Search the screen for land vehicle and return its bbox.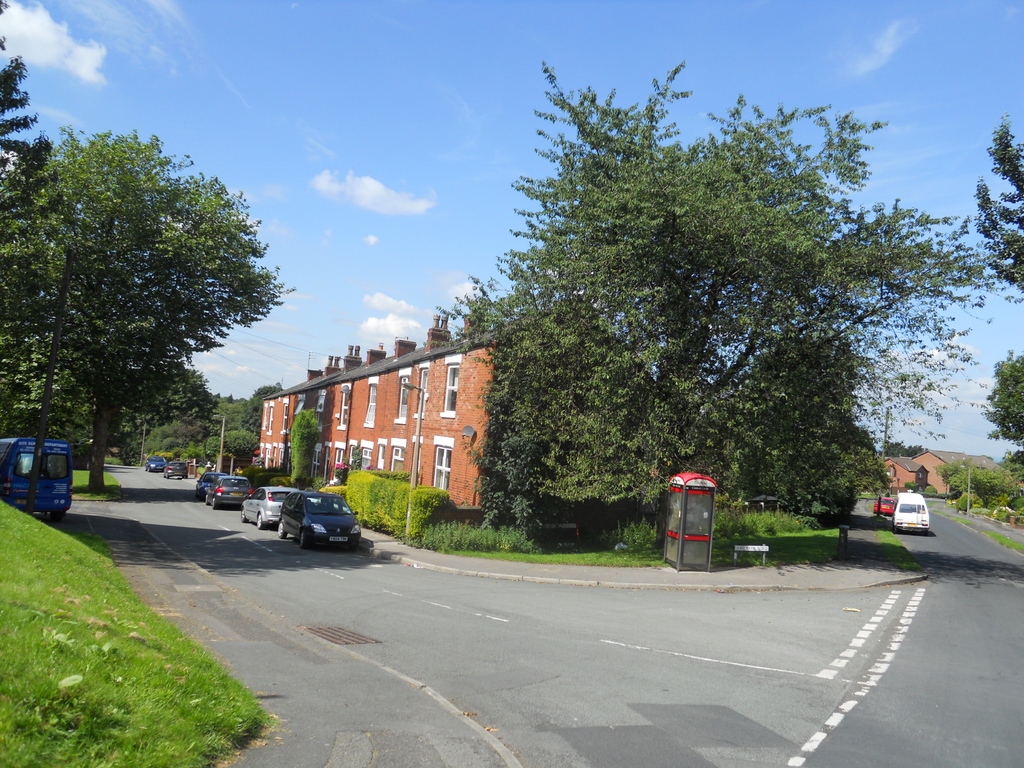
Found: {"left": 263, "top": 484, "right": 361, "bottom": 559}.
